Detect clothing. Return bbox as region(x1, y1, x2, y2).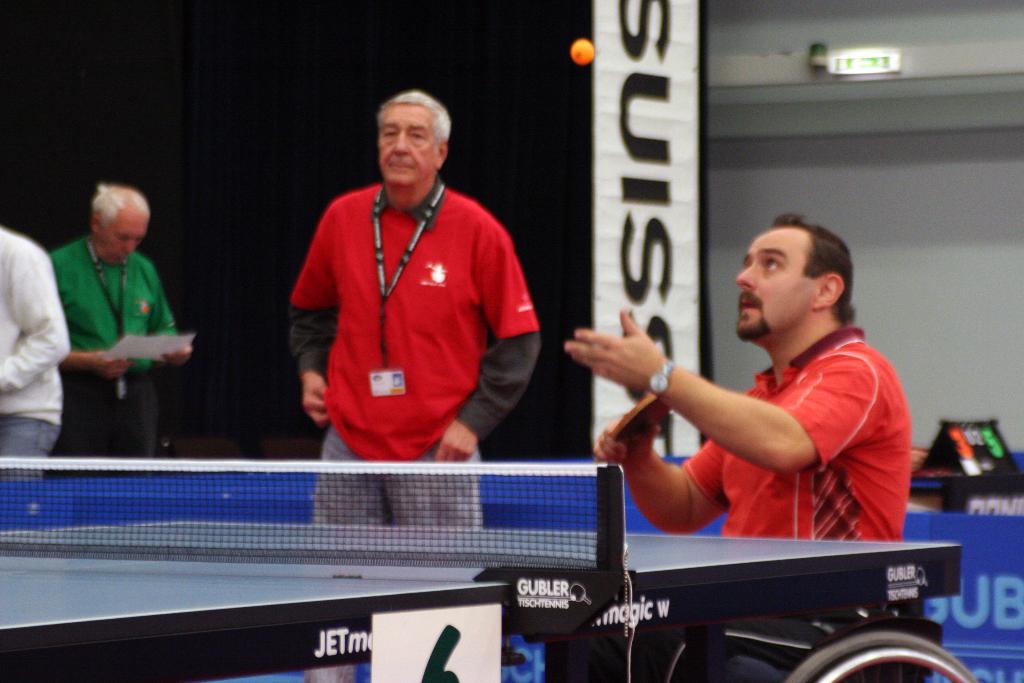
region(41, 193, 181, 451).
